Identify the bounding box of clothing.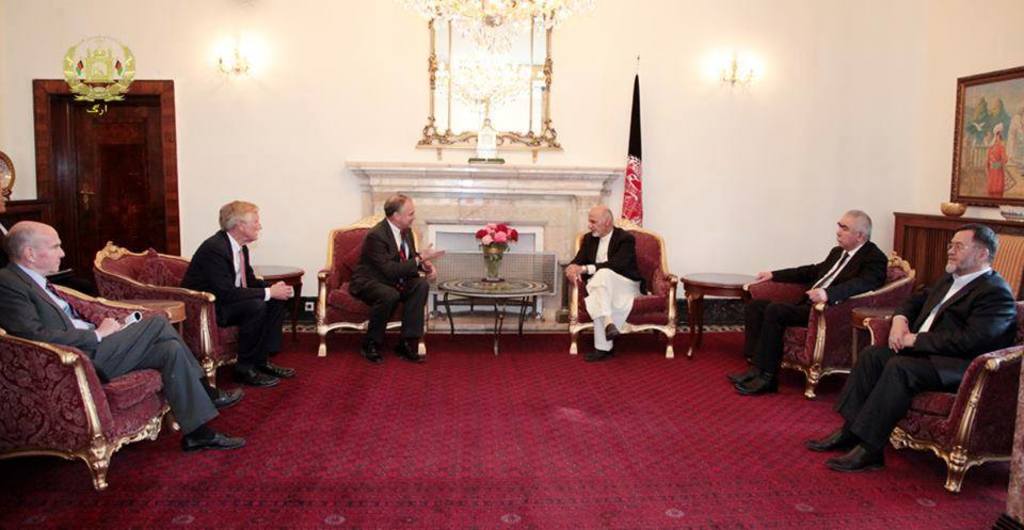
(left=565, top=225, right=645, bottom=346).
